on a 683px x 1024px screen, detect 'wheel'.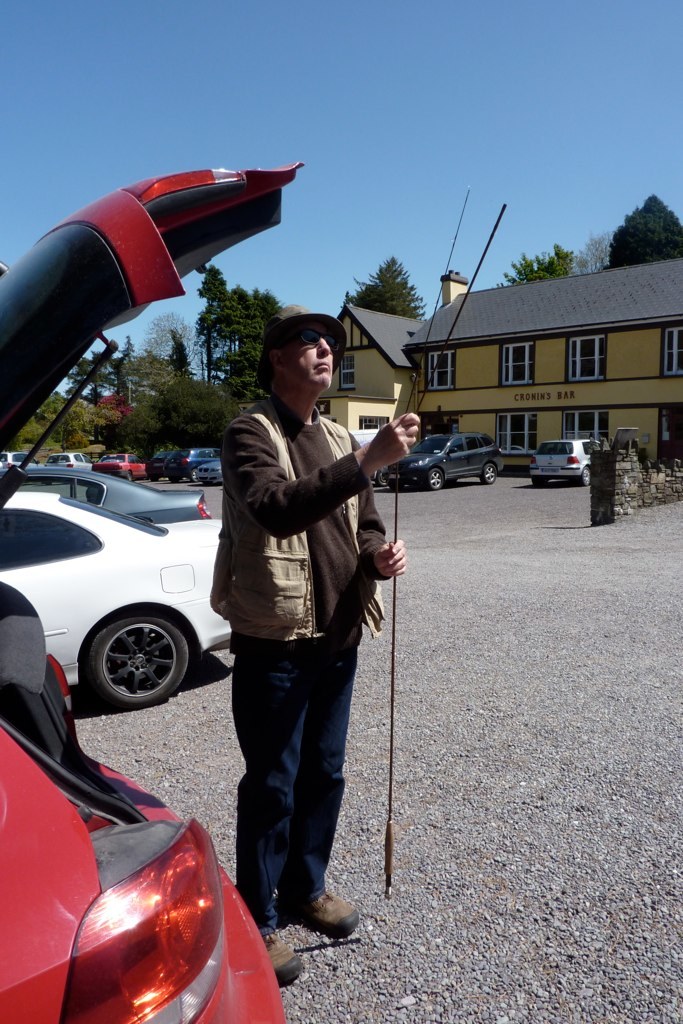
<region>479, 463, 497, 485</region>.
